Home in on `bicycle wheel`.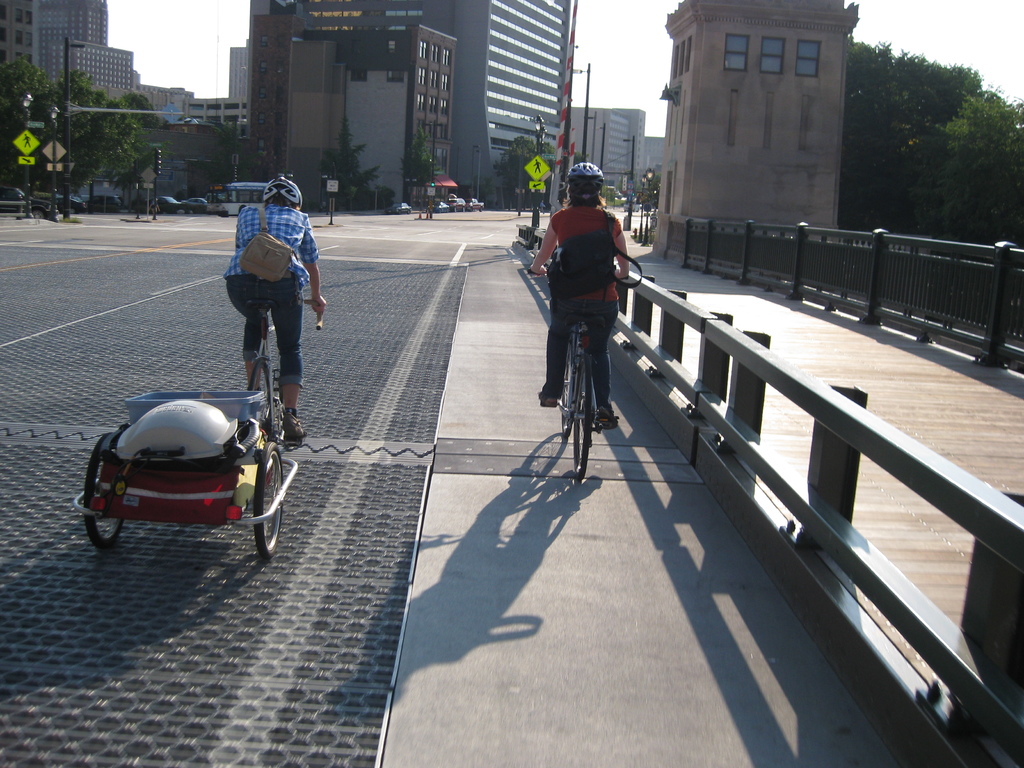
Homed in at (x1=556, y1=330, x2=580, y2=444).
